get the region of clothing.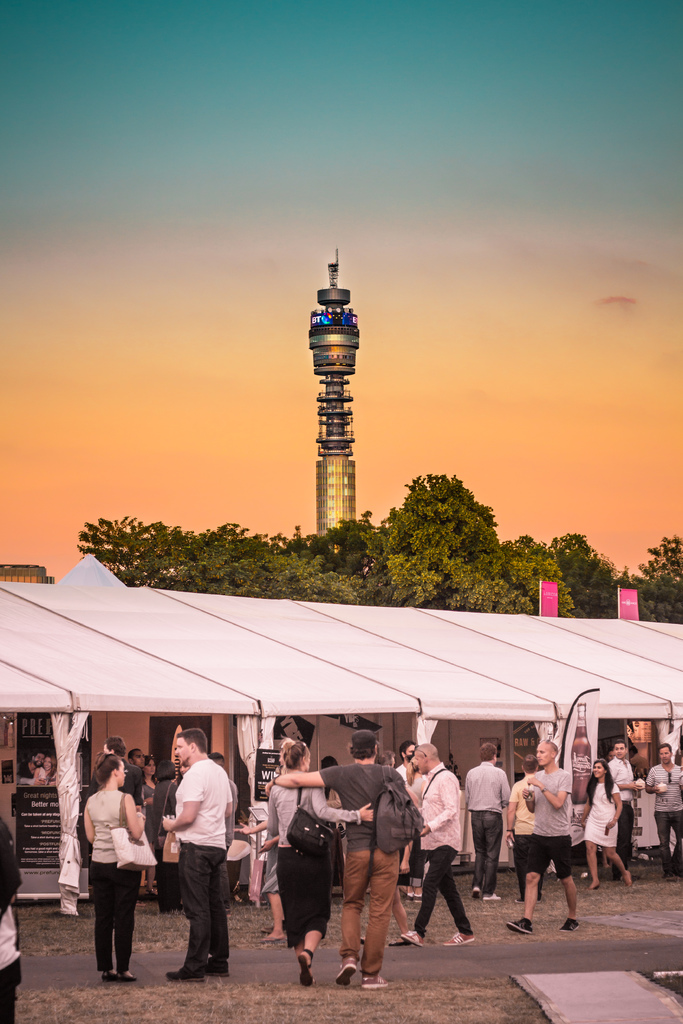
x1=170, y1=757, x2=236, y2=970.
